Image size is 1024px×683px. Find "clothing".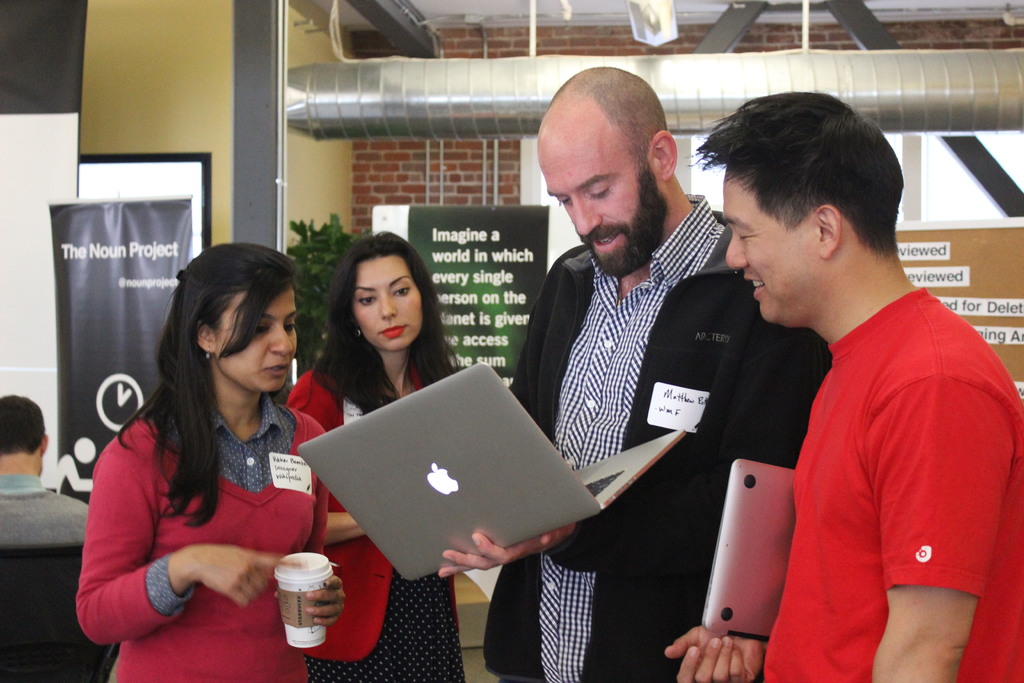
{"left": 505, "top": 187, "right": 833, "bottom": 682}.
